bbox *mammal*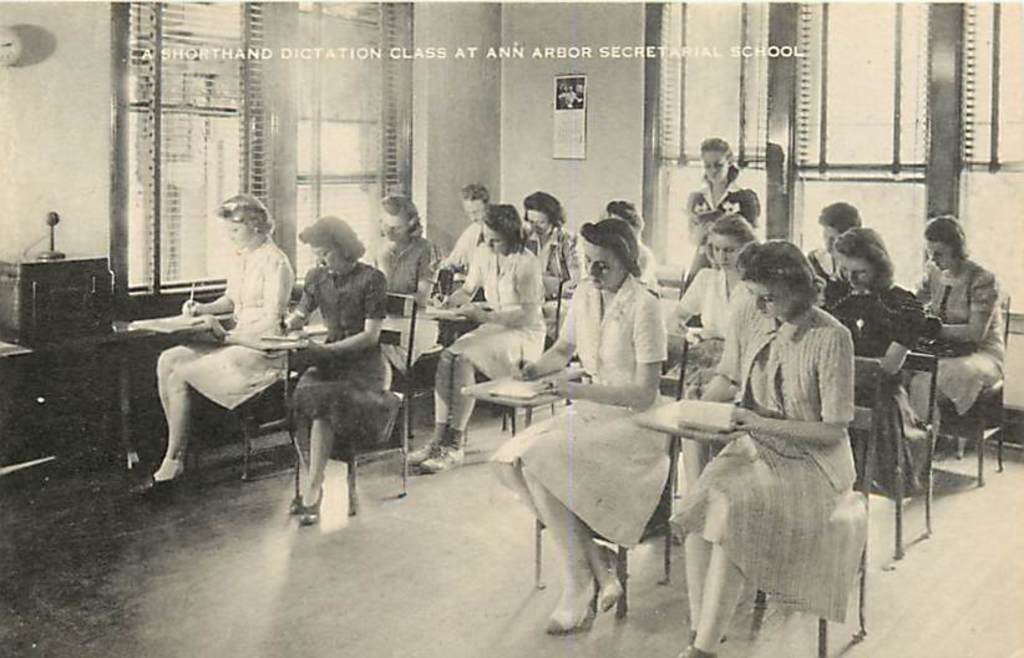
<region>115, 191, 298, 498</region>
